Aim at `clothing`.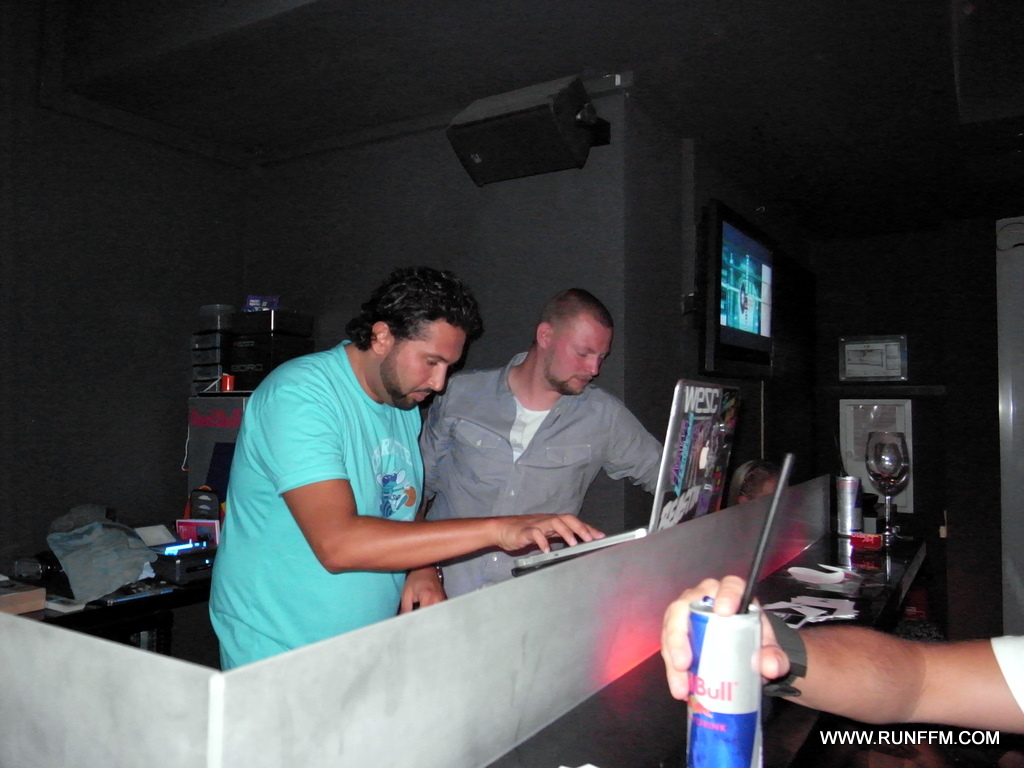
Aimed at x1=209, y1=344, x2=426, y2=675.
